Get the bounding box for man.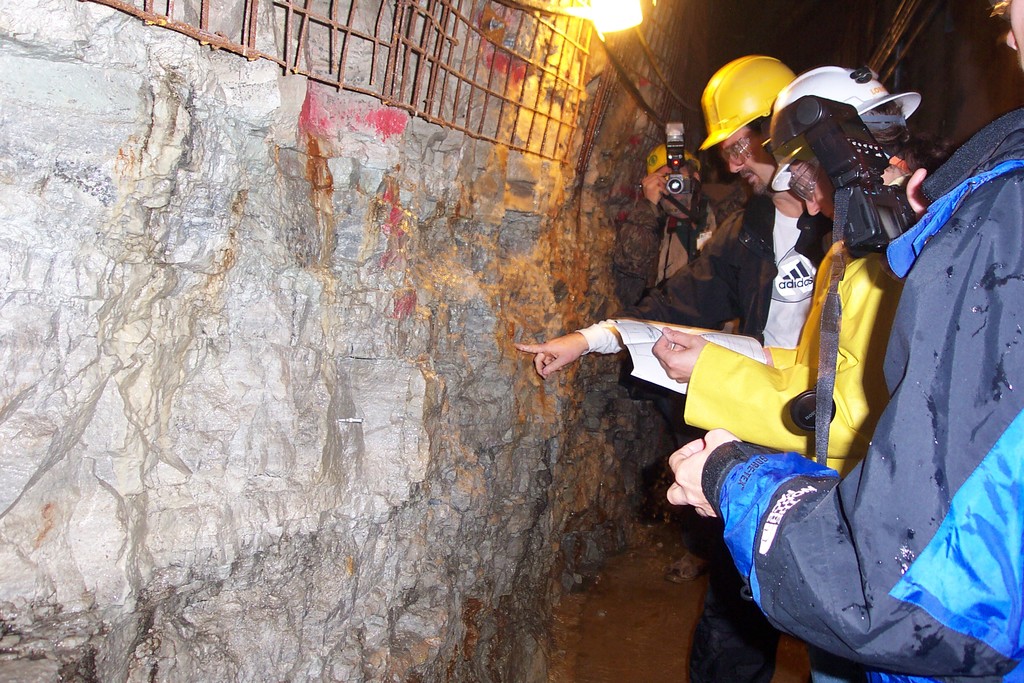
(left=618, top=50, right=811, bottom=682).
